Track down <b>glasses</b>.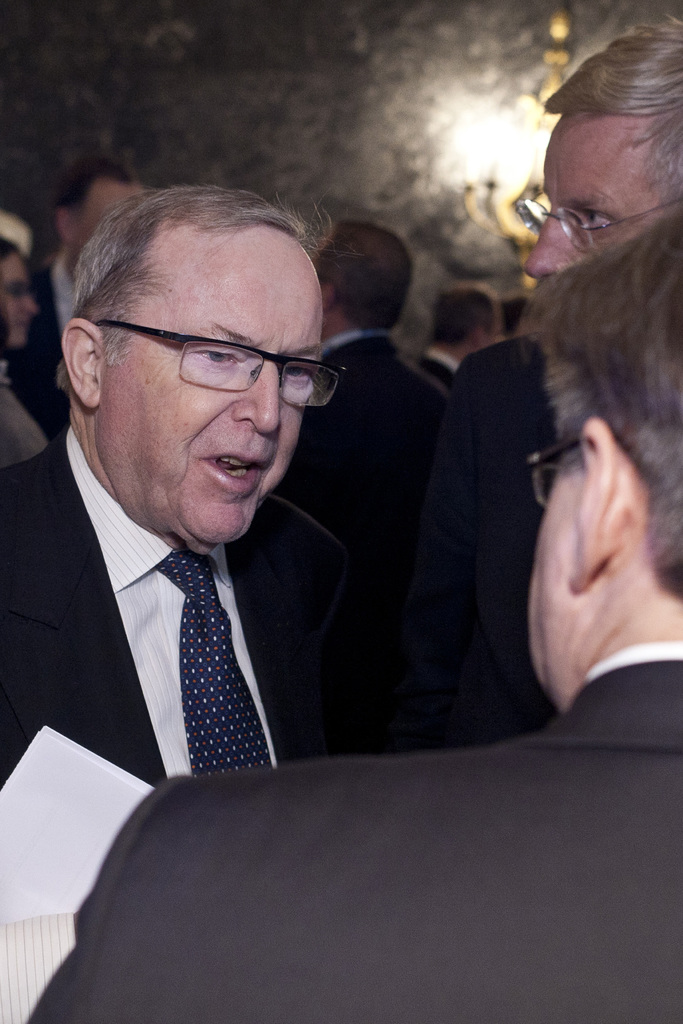
Tracked to bbox(527, 435, 582, 511).
